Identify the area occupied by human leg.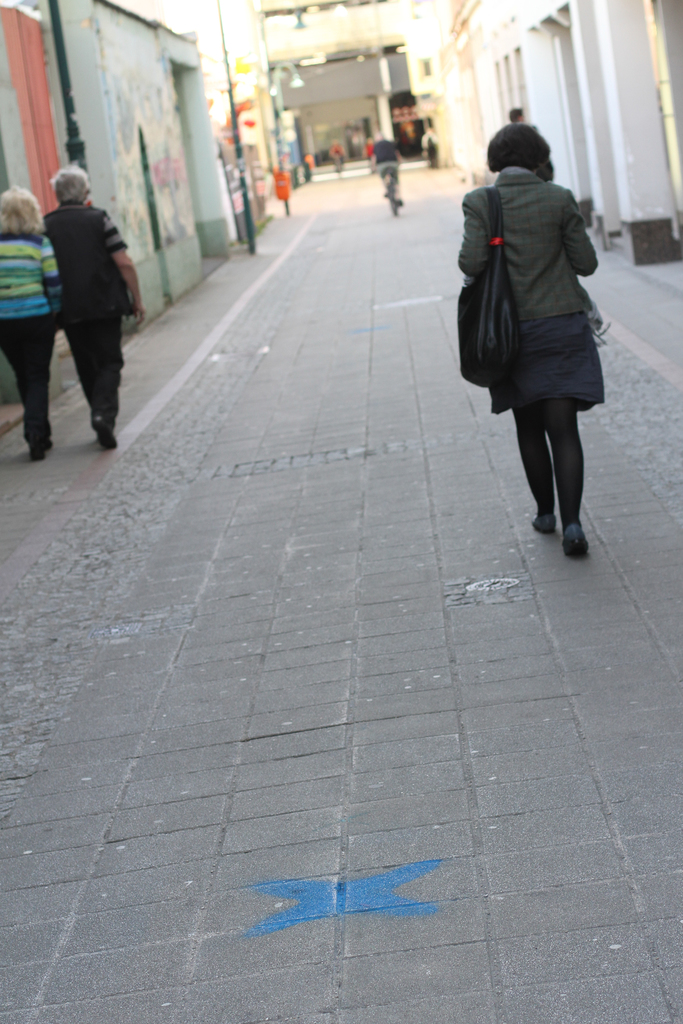
Area: 542 307 580 548.
